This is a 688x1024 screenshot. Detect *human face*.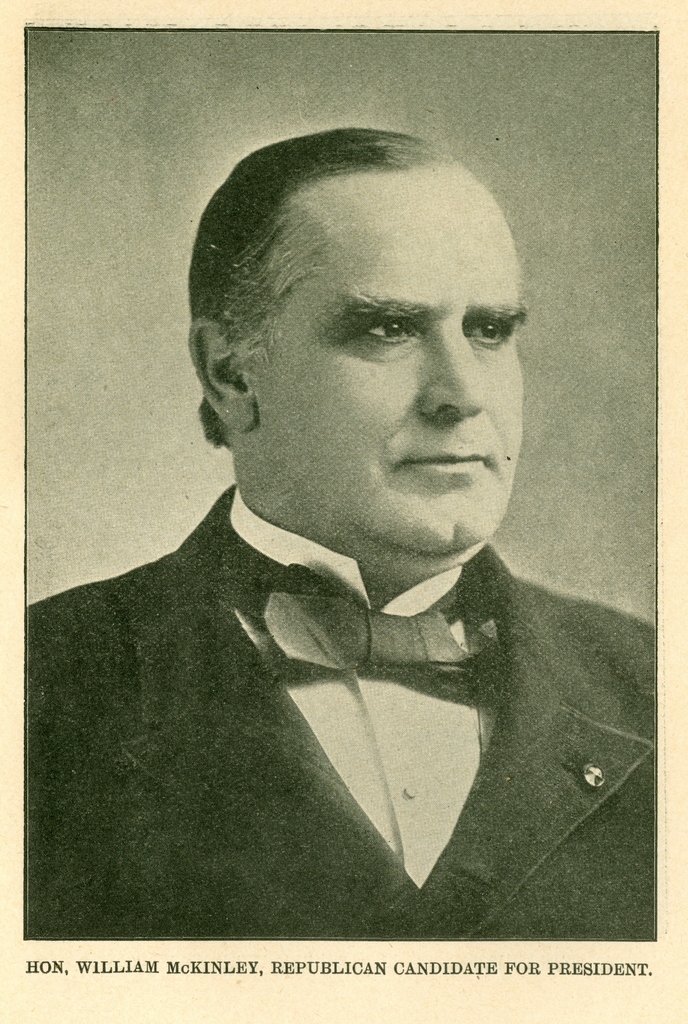
bbox=(246, 212, 528, 554).
